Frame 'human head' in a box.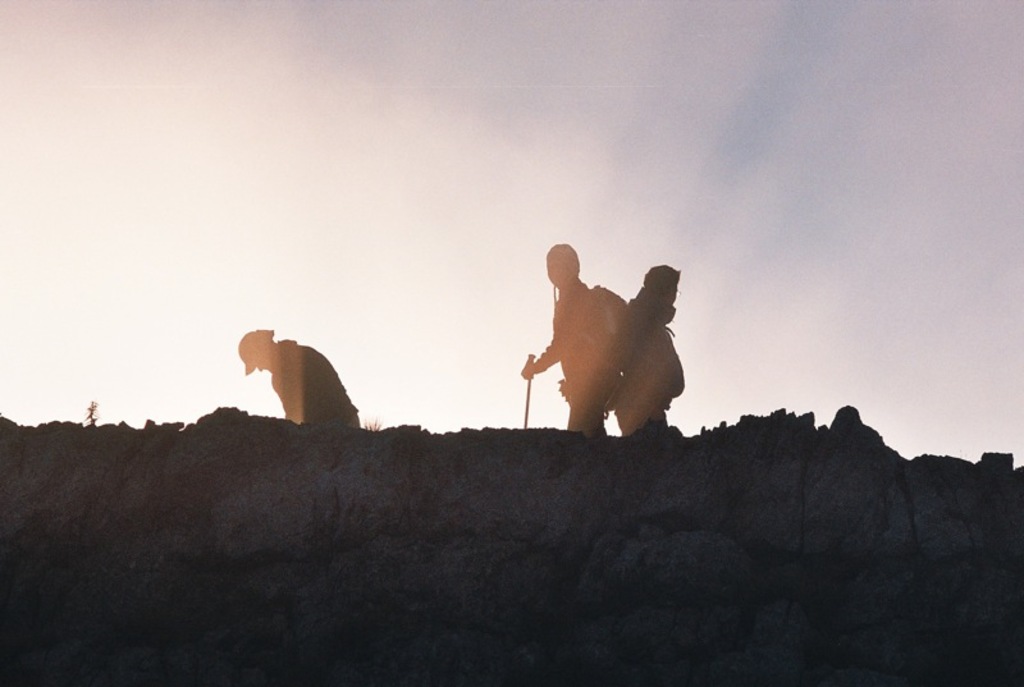
select_region(238, 329, 276, 375).
